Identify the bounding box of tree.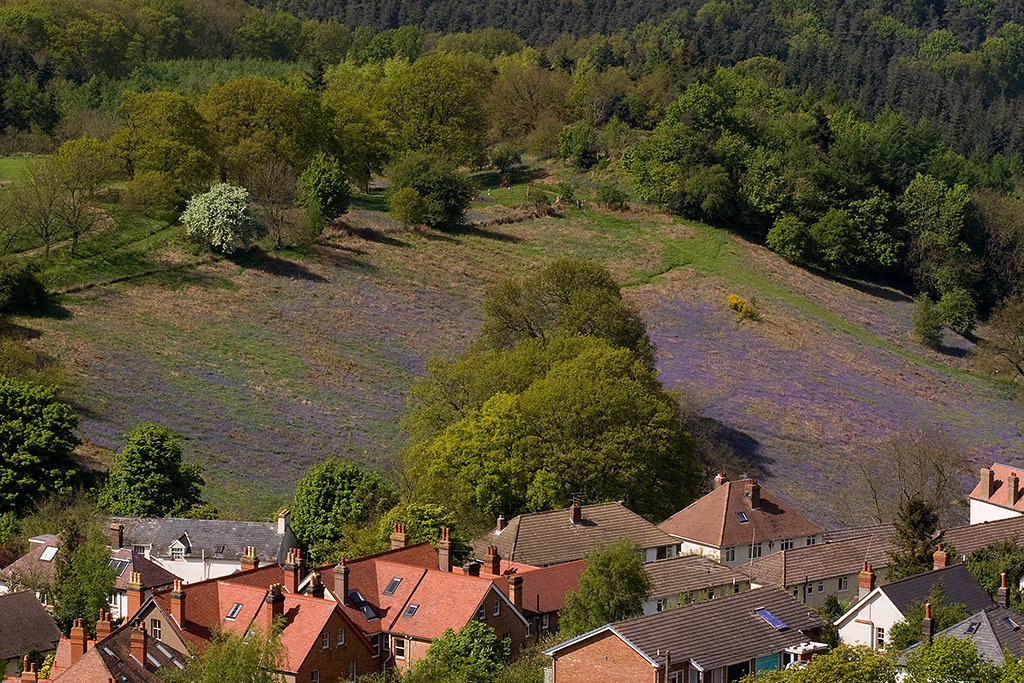
bbox=[914, 292, 985, 351].
